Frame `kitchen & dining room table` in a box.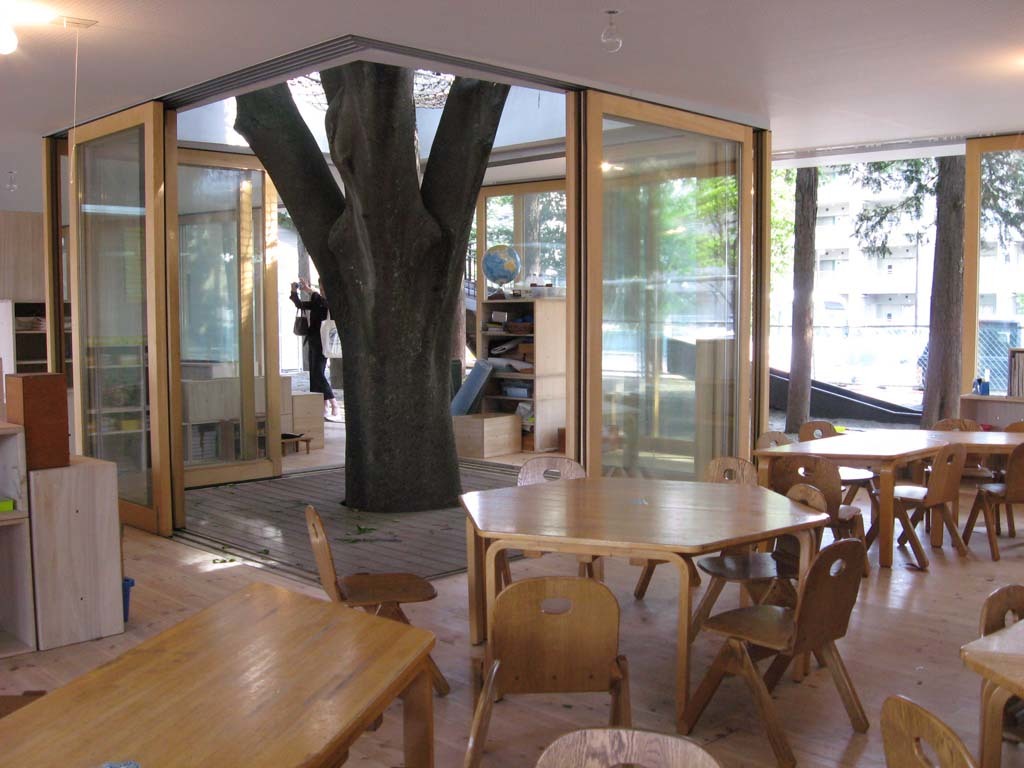
{"x1": 494, "y1": 471, "x2": 845, "y2": 717}.
